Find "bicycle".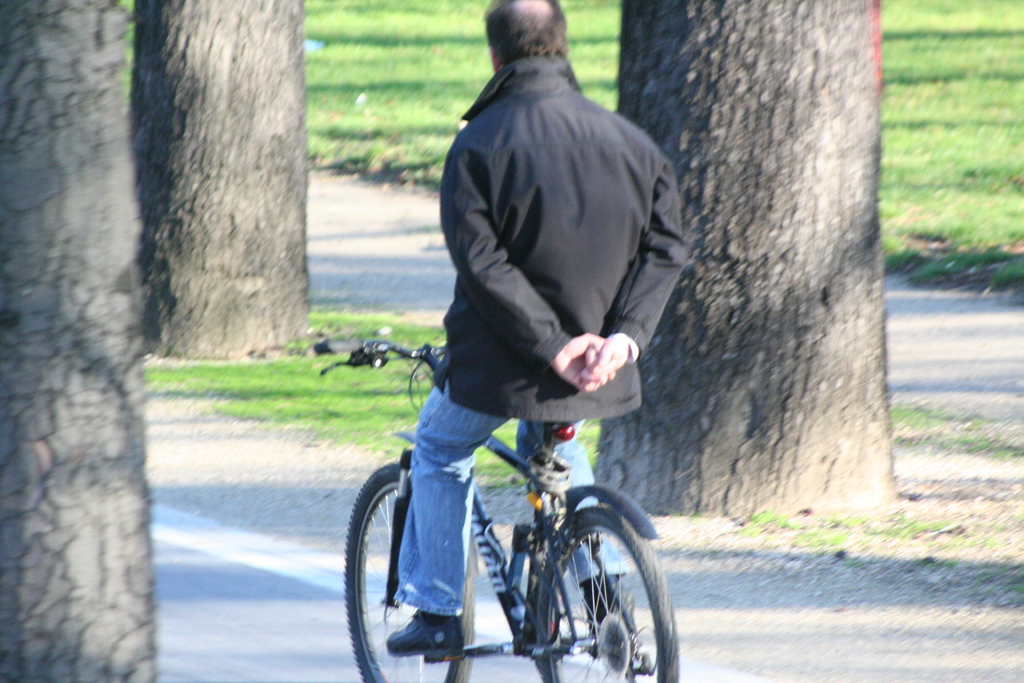
342 359 683 682.
